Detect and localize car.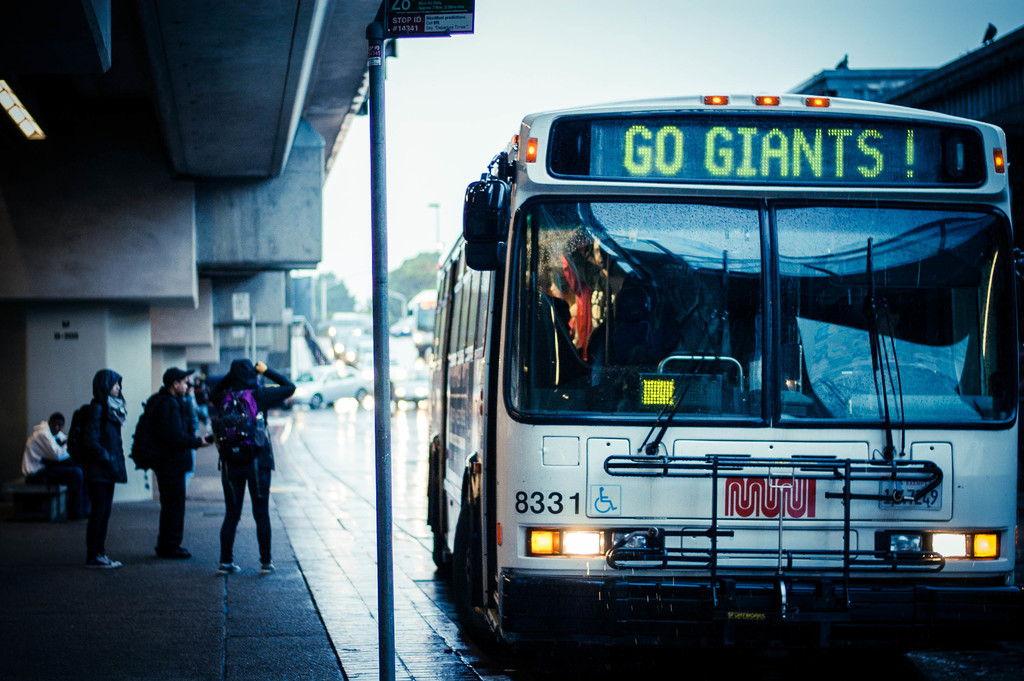
Localized at bbox=(384, 361, 430, 402).
